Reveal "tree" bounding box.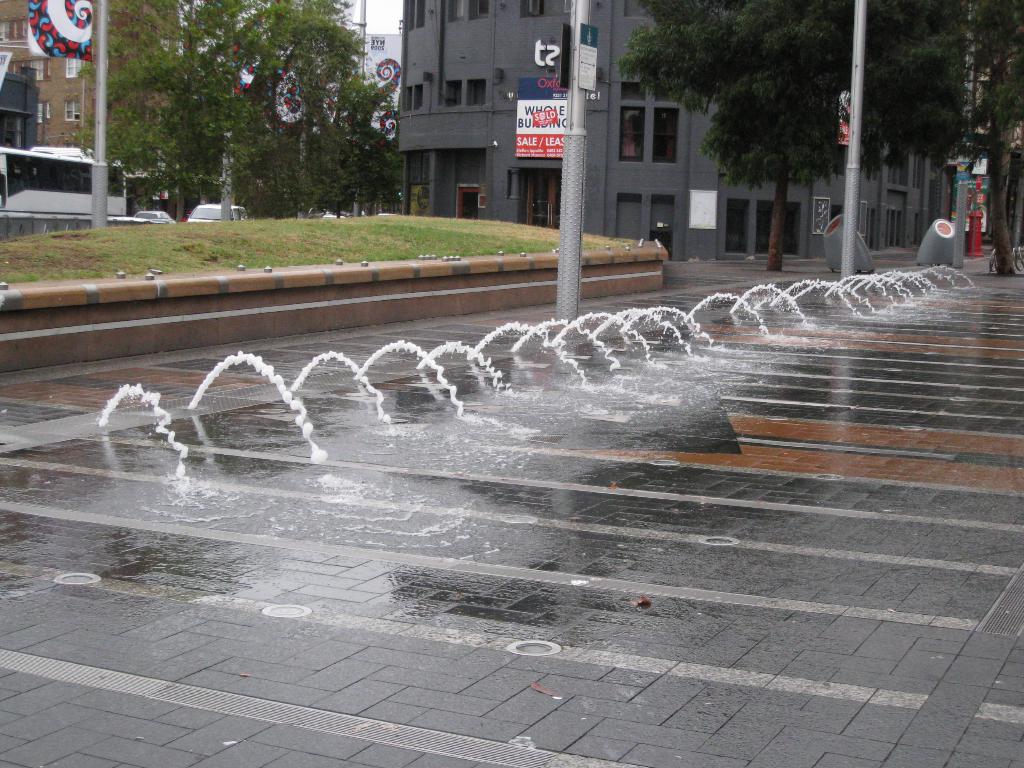
Revealed: [74,2,426,223].
